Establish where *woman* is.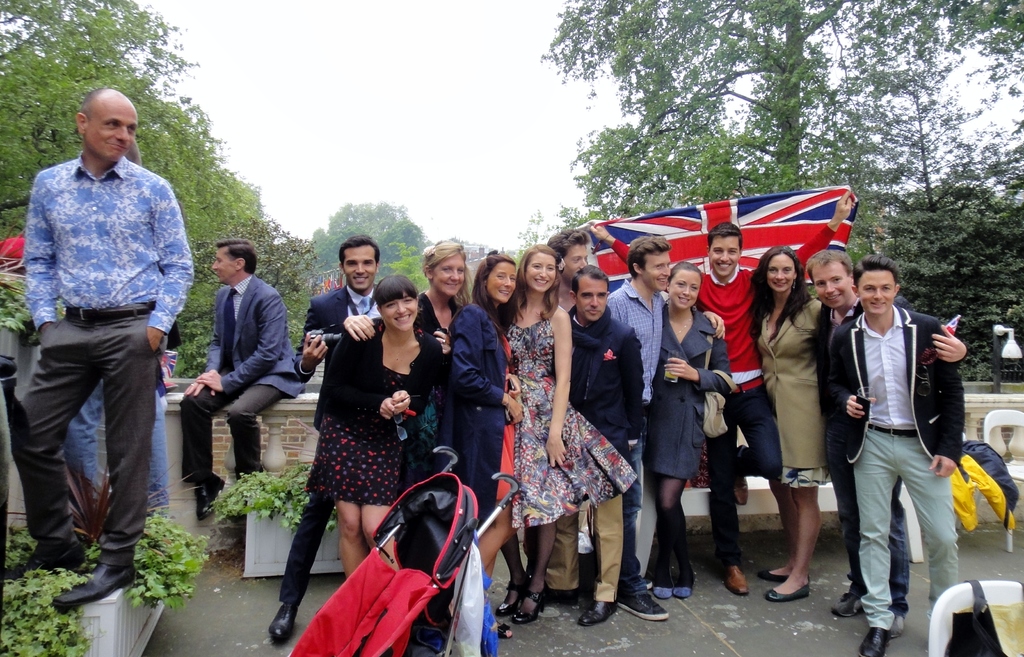
Established at box(445, 249, 524, 635).
